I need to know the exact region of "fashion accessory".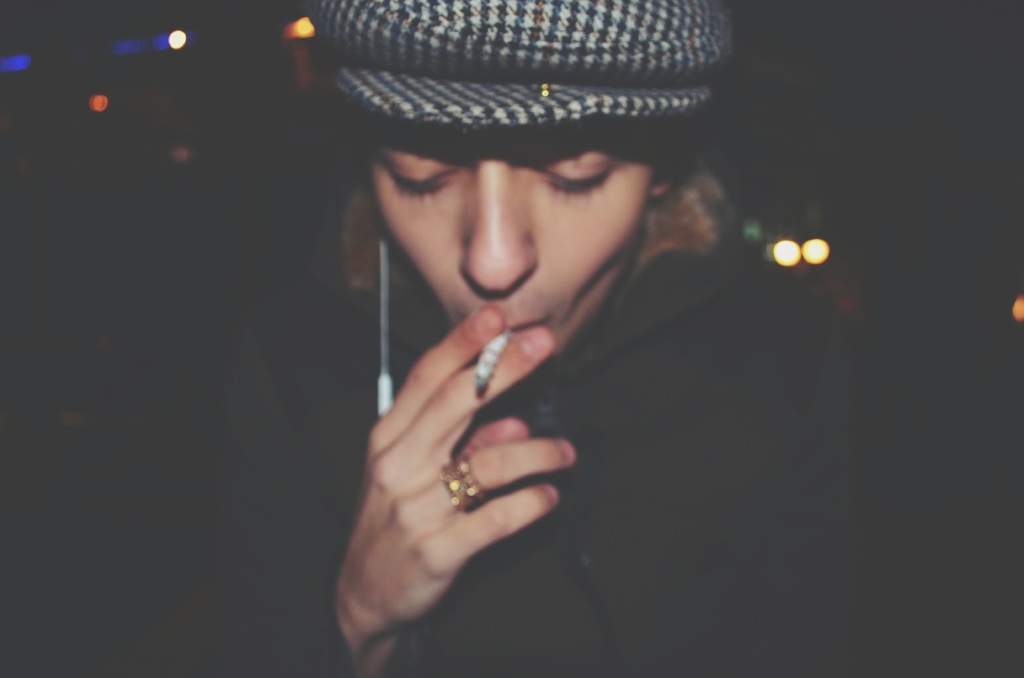
Region: [left=296, top=0, right=730, bottom=171].
